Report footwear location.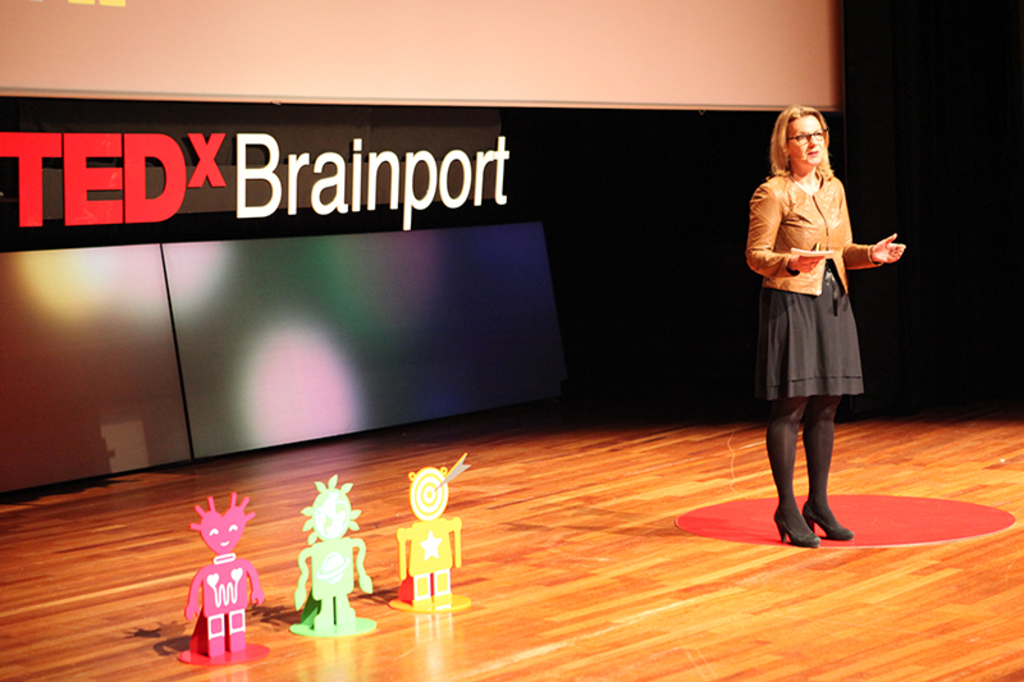
Report: (804,426,850,537).
